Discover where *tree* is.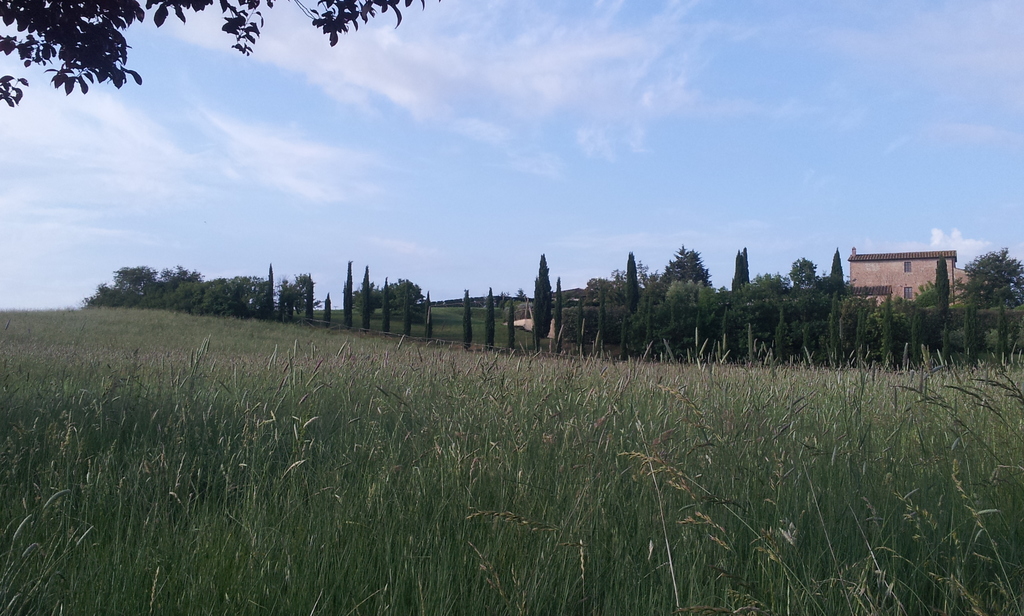
Discovered at {"left": 380, "top": 277, "right": 392, "bottom": 333}.
